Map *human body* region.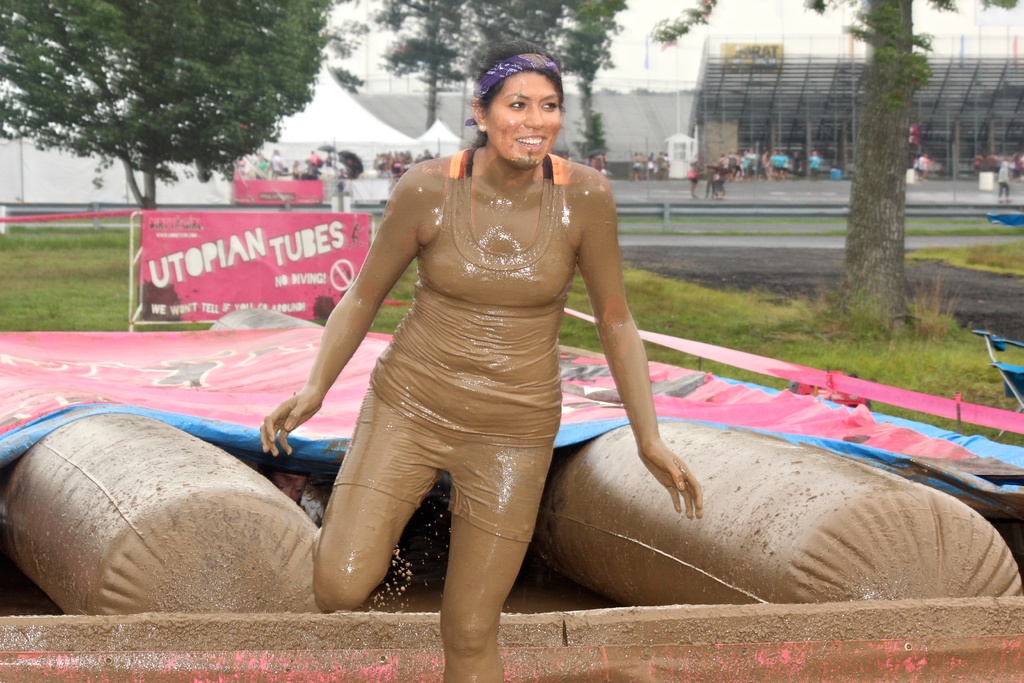
Mapped to 184:40:707:633.
